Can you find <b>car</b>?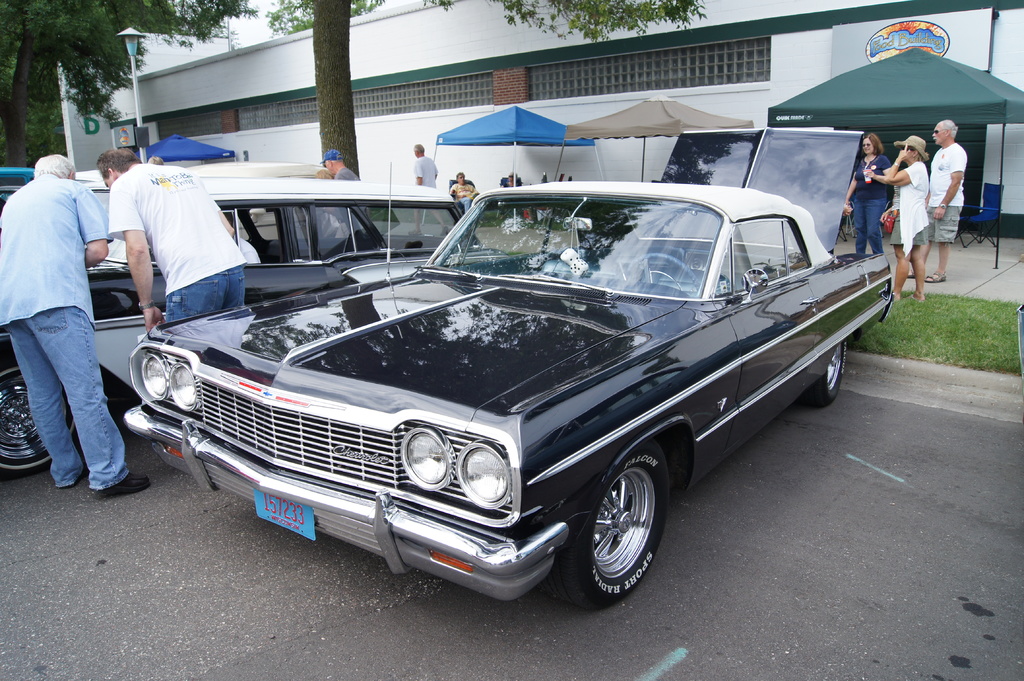
Yes, bounding box: <box>117,183,899,603</box>.
